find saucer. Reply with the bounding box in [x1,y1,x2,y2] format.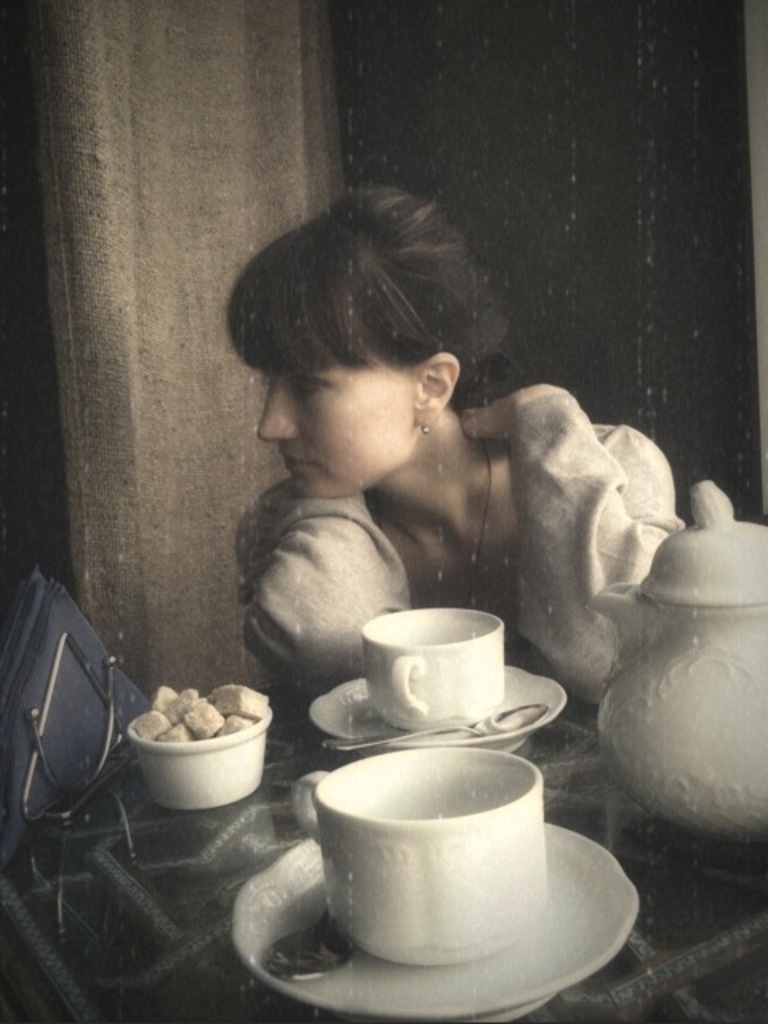
[306,672,574,755].
